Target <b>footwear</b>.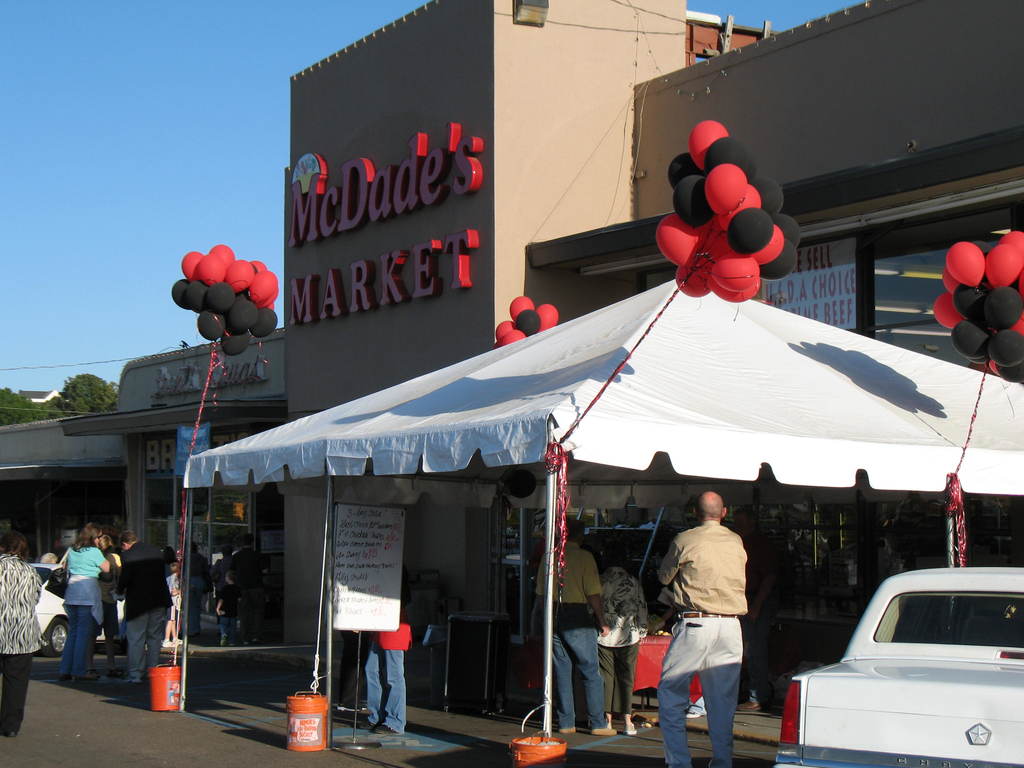
Target region: locate(685, 708, 701, 719).
